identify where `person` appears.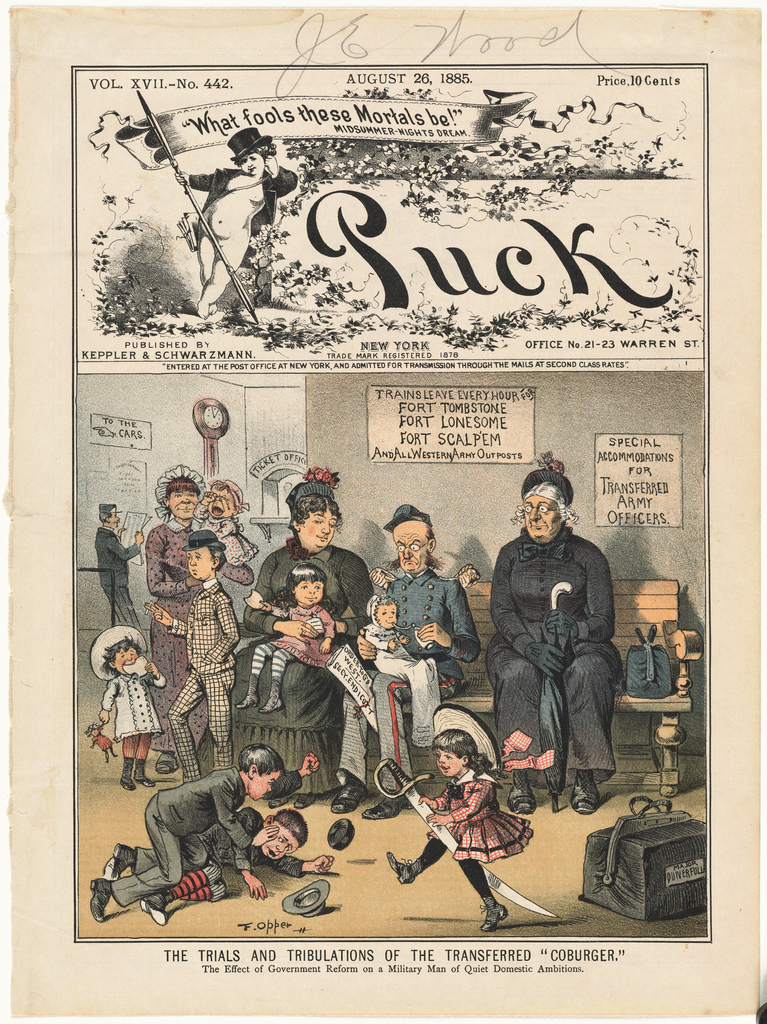
Appears at <region>494, 459, 625, 849</region>.
